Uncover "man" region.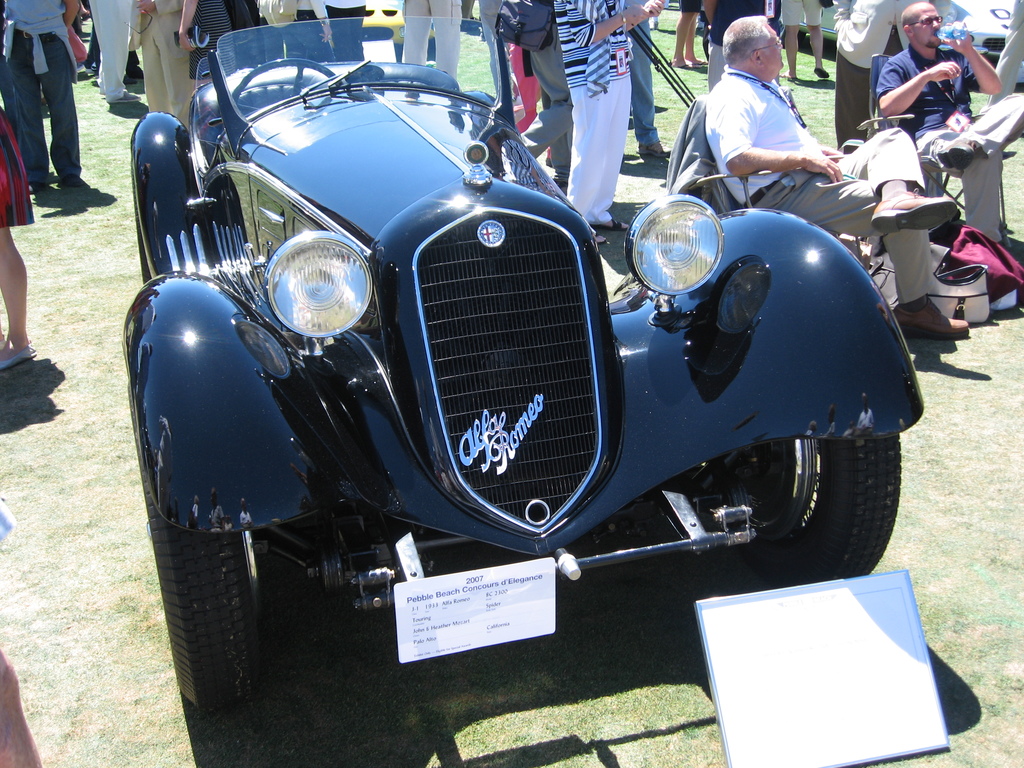
Uncovered: x1=627, y1=0, x2=669, y2=162.
